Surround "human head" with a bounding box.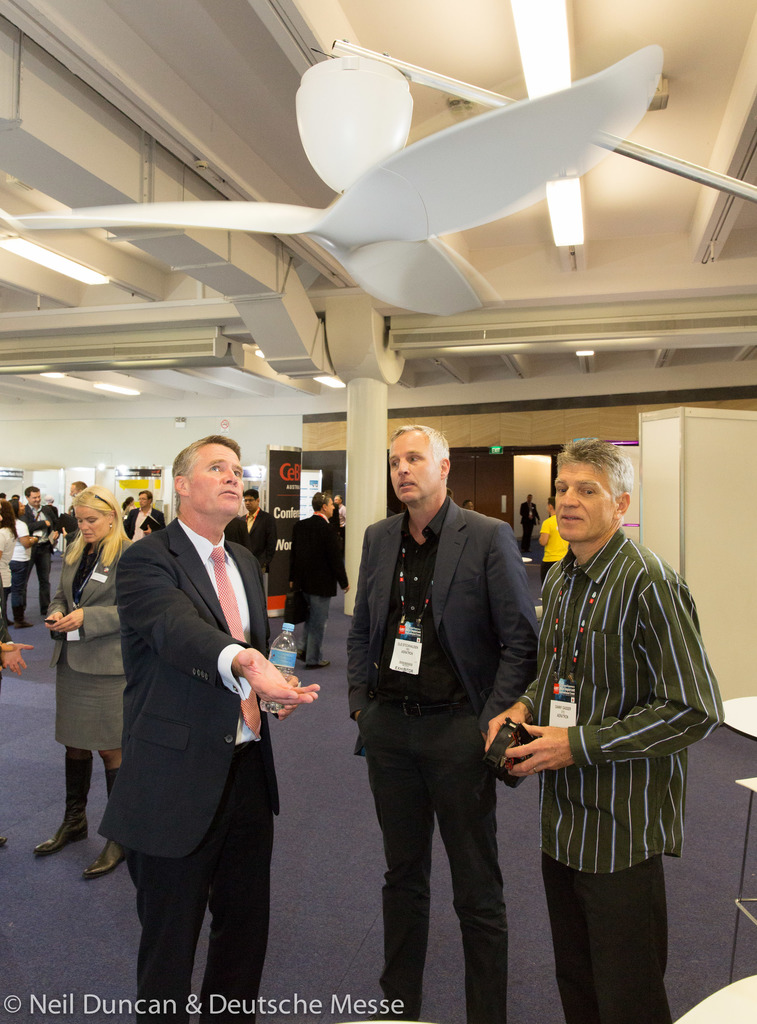
25 485 42 509.
